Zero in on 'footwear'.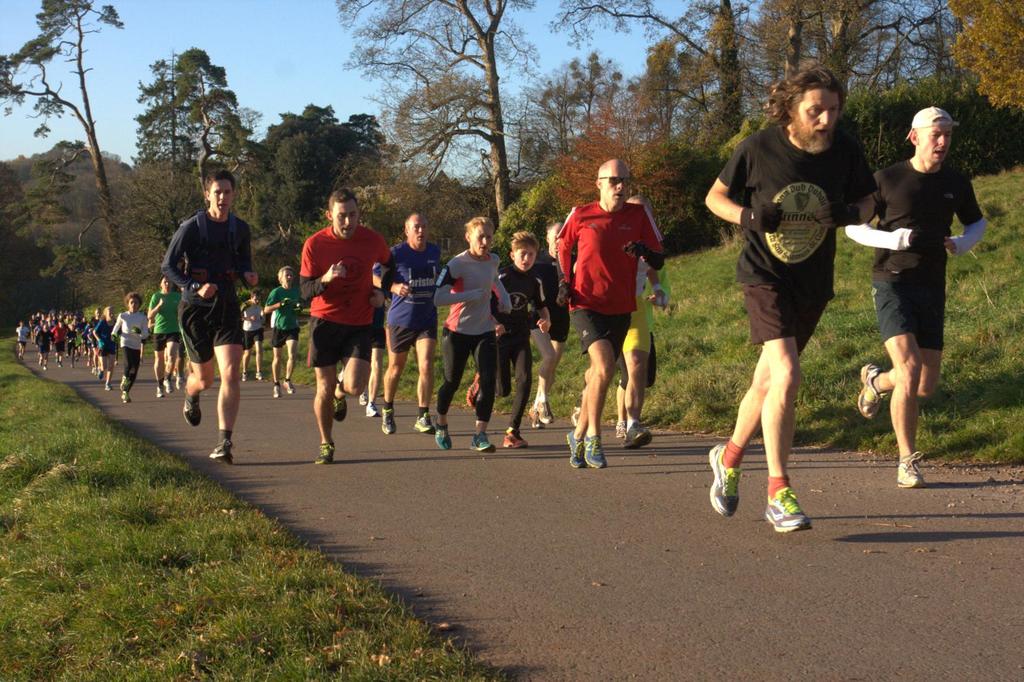
Zeroed in: box(184, 394, 200, 425).
